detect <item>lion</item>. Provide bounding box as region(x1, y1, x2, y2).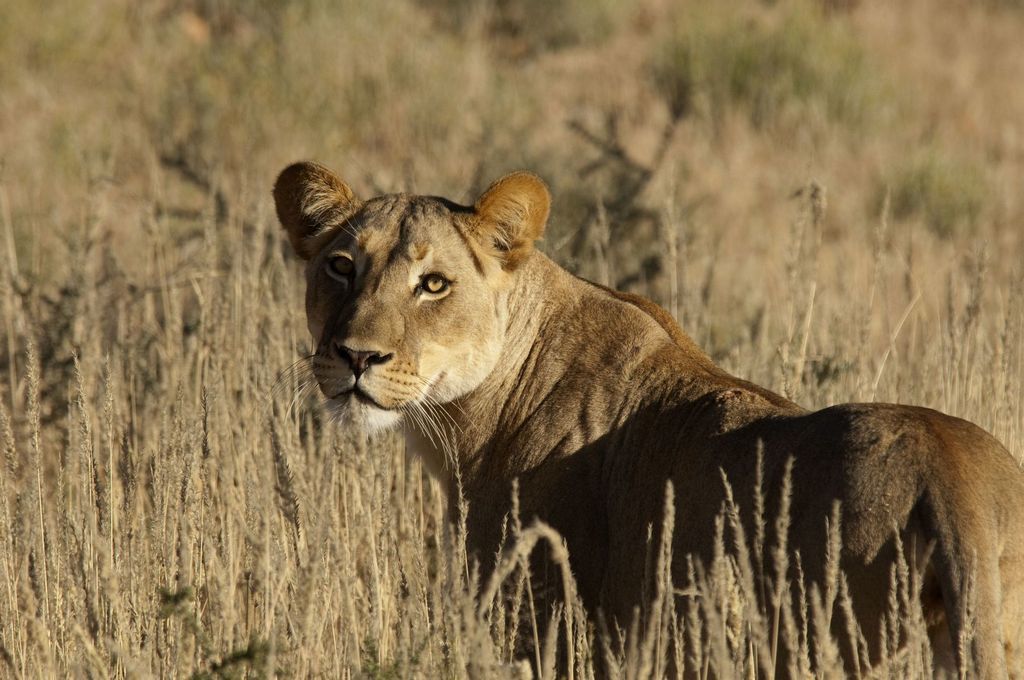
region(259, 160, 1023, 679).
